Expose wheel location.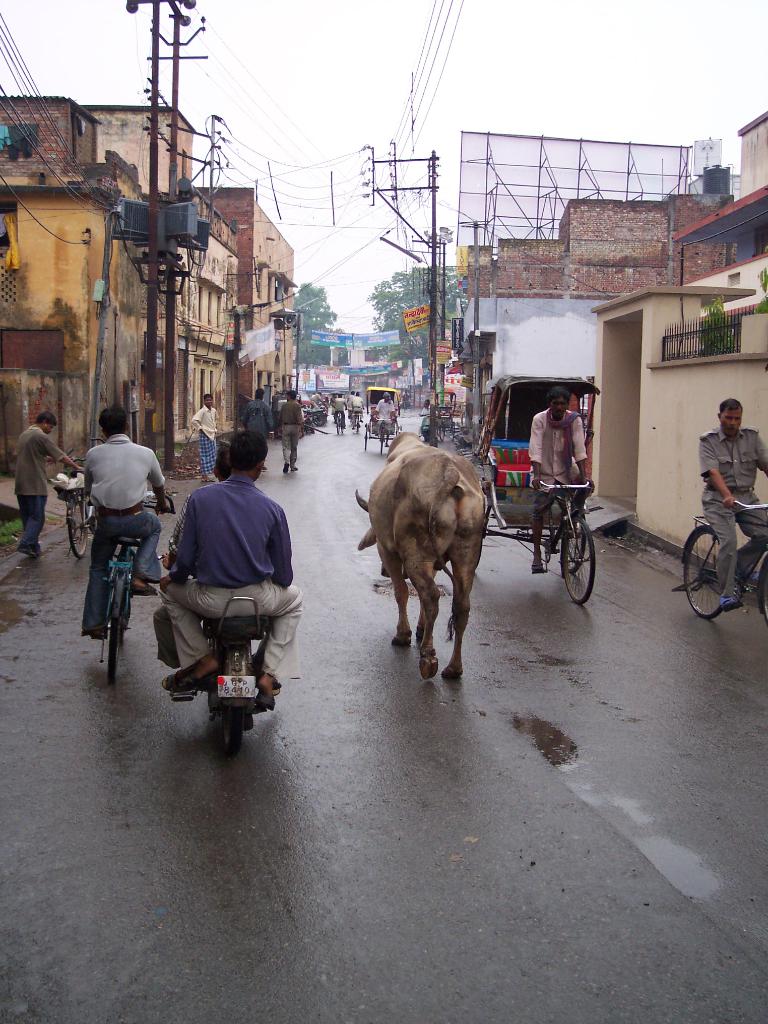
Exposed at detection(222, 701, 245, 753).
